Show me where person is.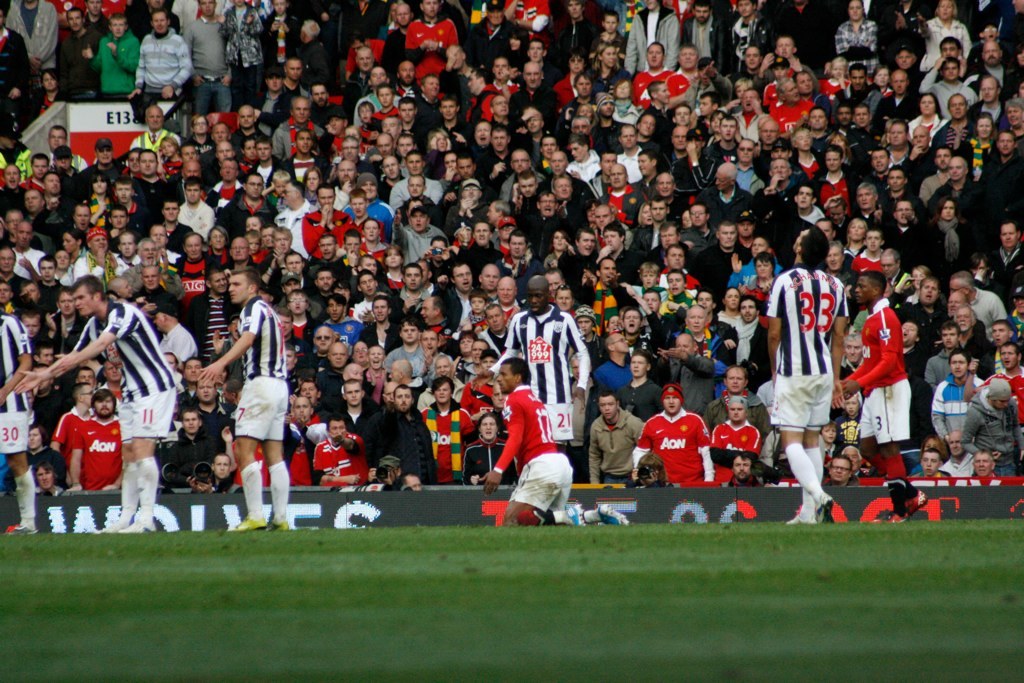
person is at l=12, t=274, r=183, b=534.
